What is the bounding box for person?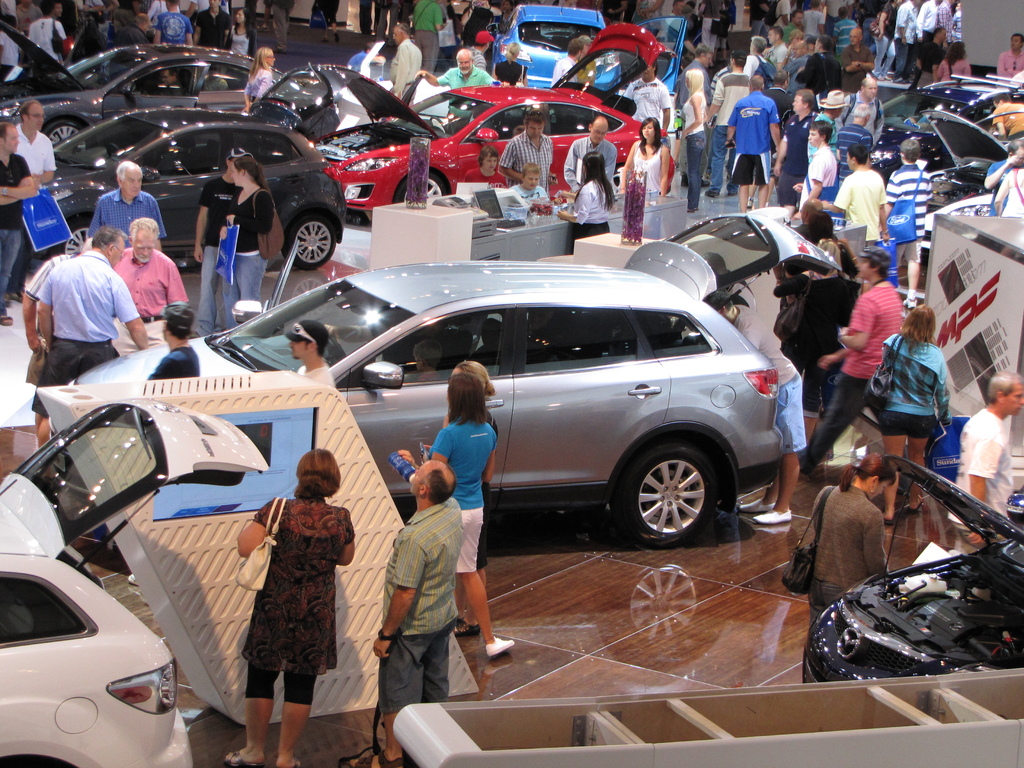
crop(342, 457, 465, 767).
